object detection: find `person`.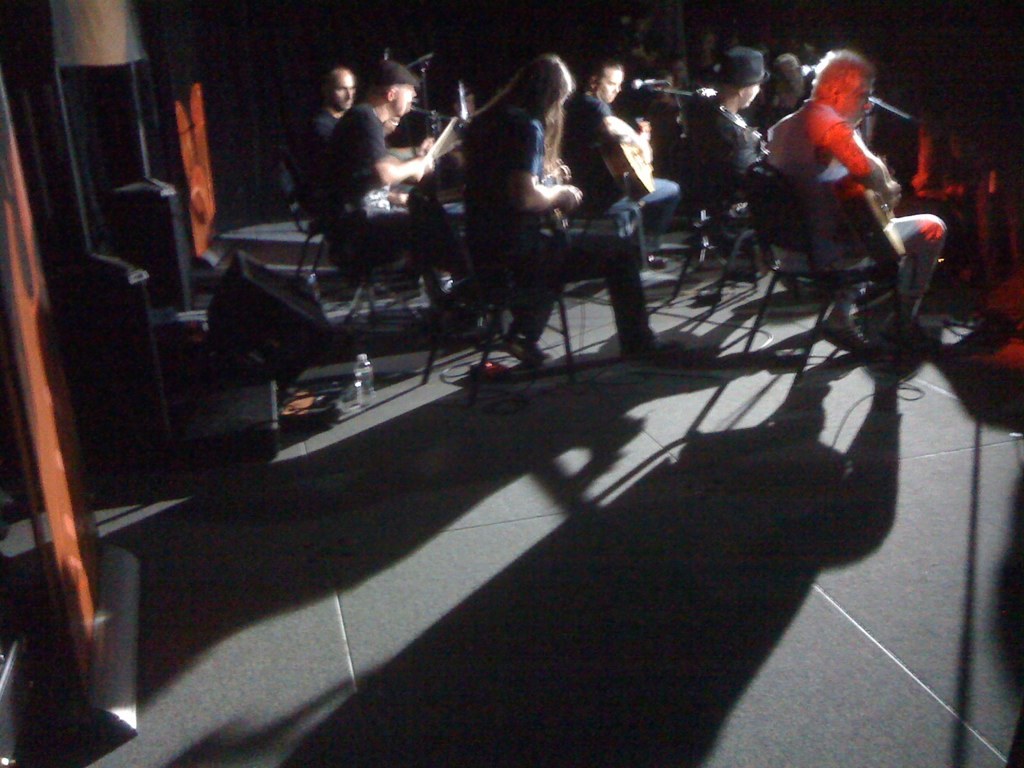
(left=298, top=63, right=359, bottom=214).
